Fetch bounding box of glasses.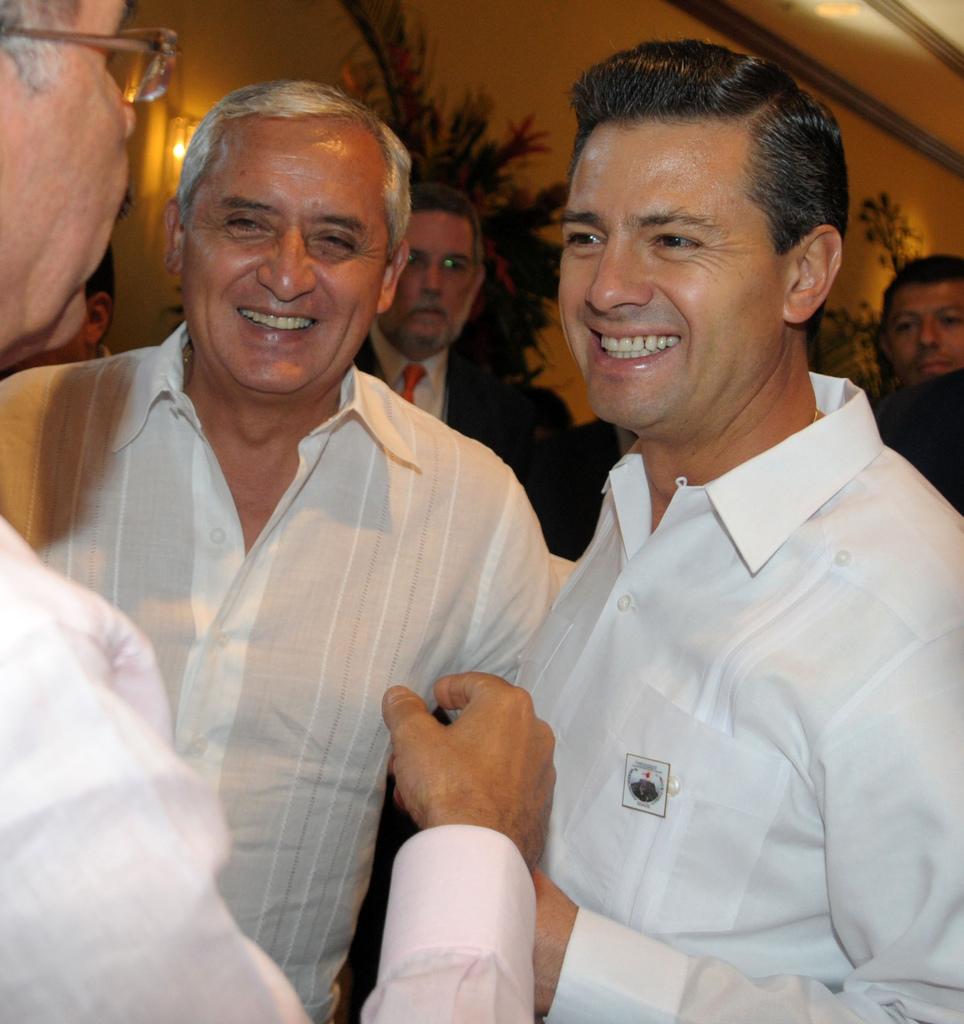
Bbox: <box>10,19,198,118</box>.
